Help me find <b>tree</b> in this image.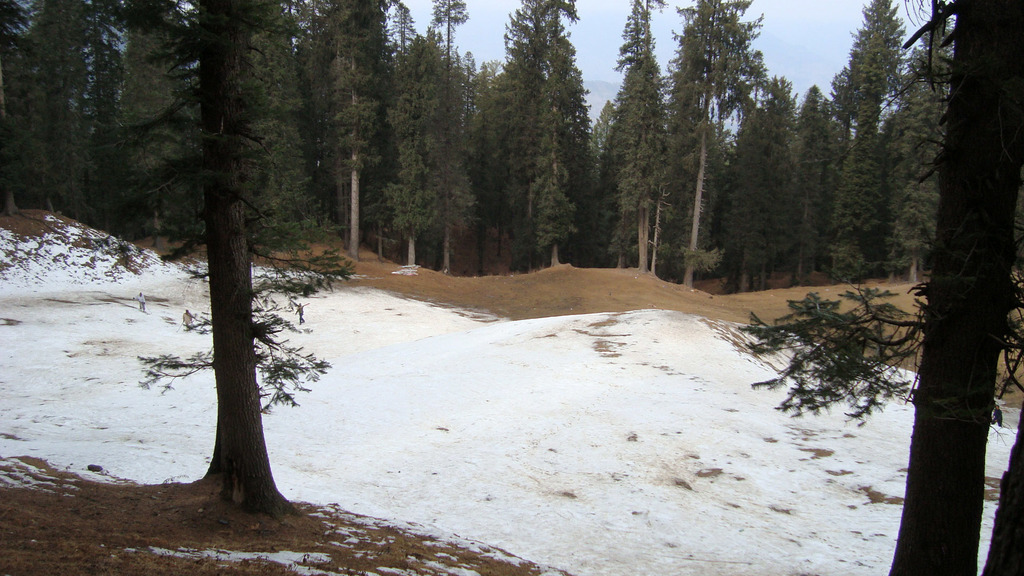
Found it: box(594, 0, 675, 266).
